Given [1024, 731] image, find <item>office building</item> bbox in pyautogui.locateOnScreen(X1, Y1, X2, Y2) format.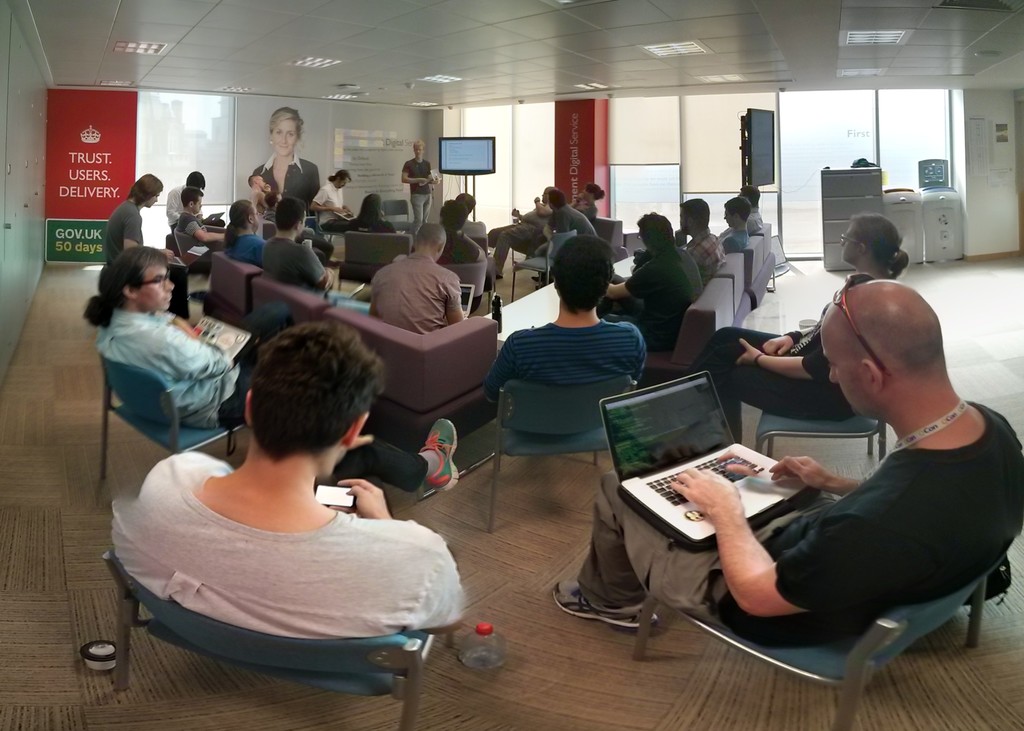
pyautogui.locateOnScreen(181, 0, 959, 702).
